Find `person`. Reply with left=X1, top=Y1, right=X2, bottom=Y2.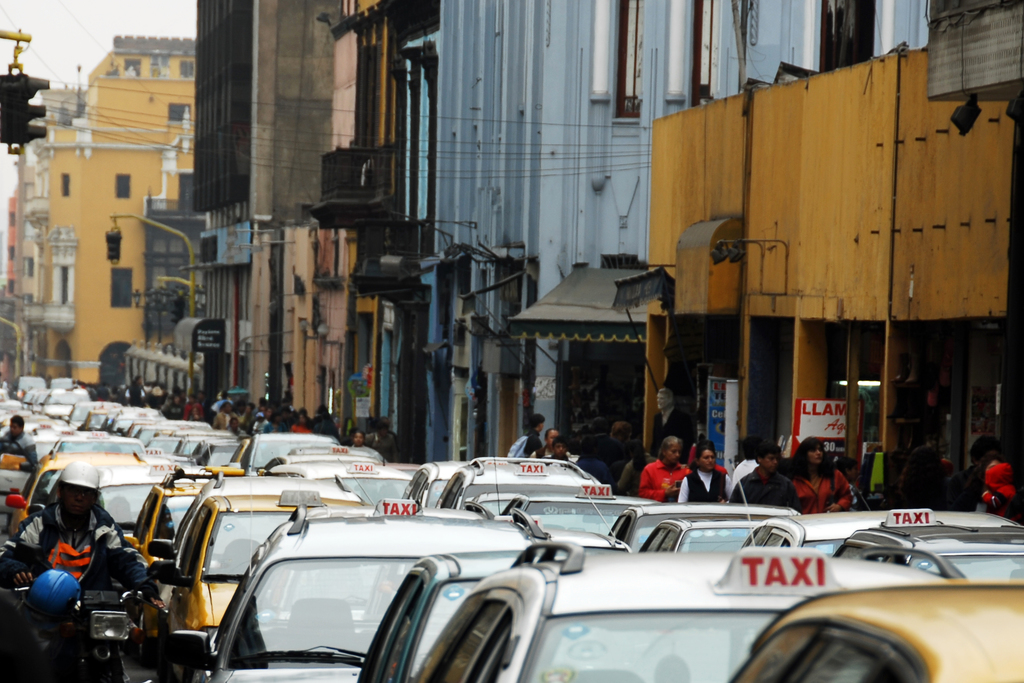
left=725, top=435, right=761, bottom=488.
